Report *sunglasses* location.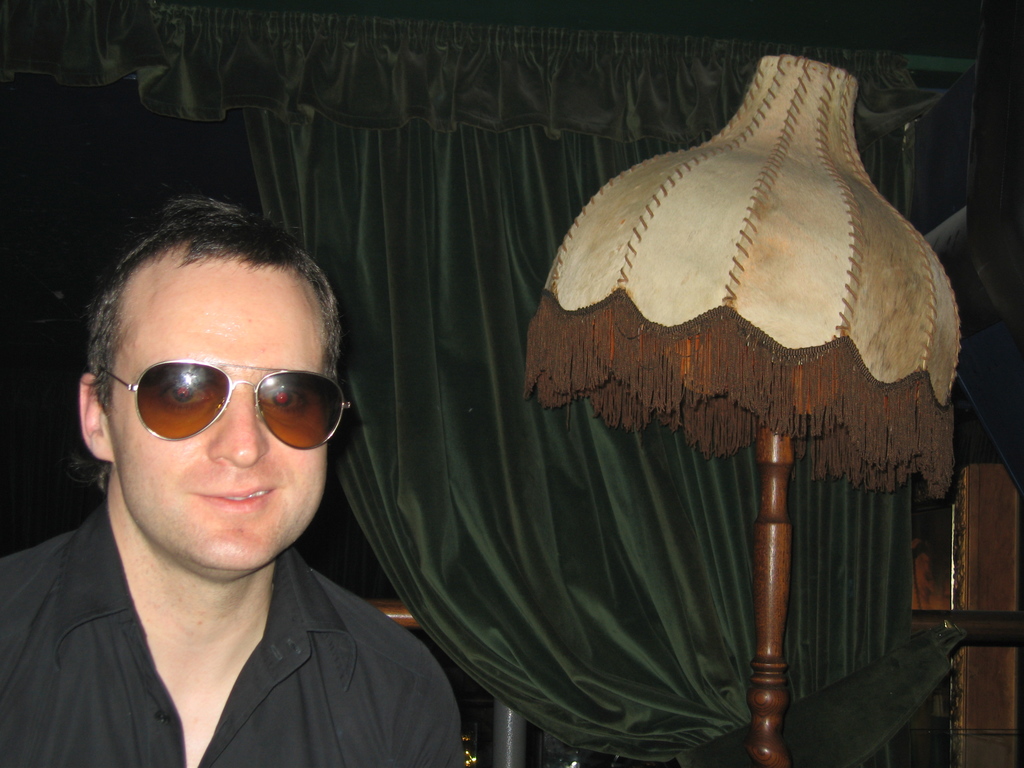
Report: (103, 361, 354, 452).
